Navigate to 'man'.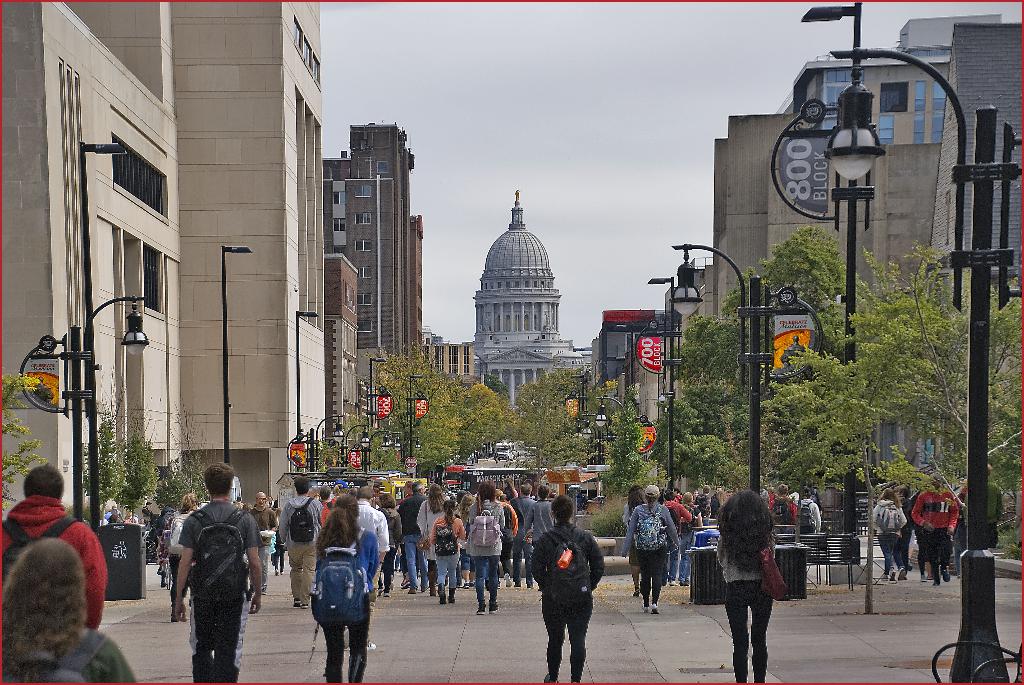
Navigation target: bbox(520, 486, 558, 546).
